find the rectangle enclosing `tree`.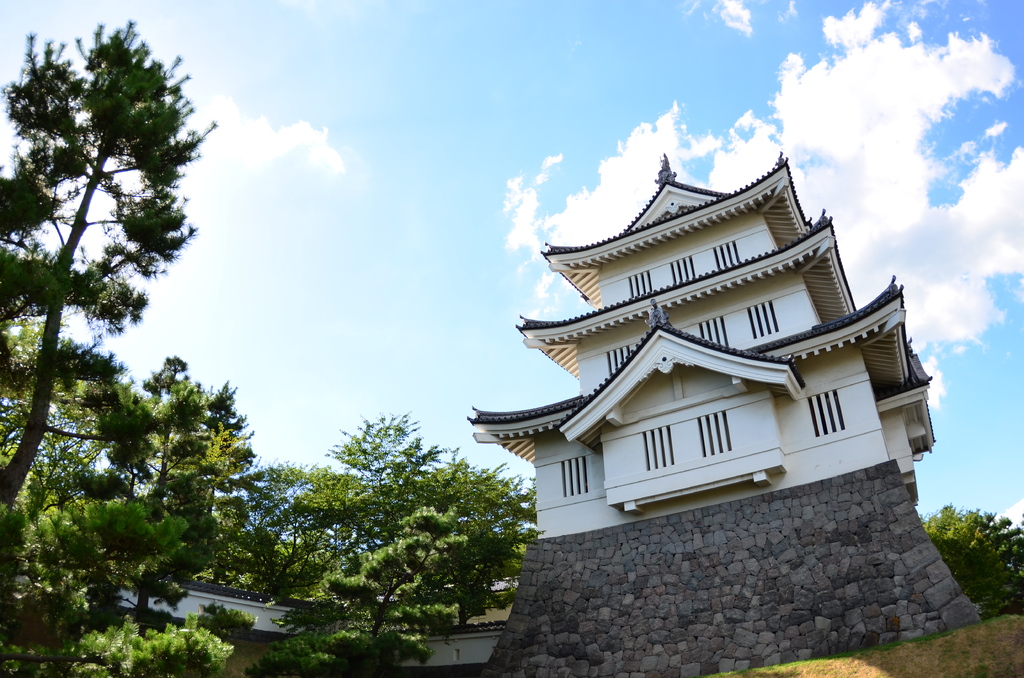
pyautogui.locateOnScreen(13, 26, 214, 611).
